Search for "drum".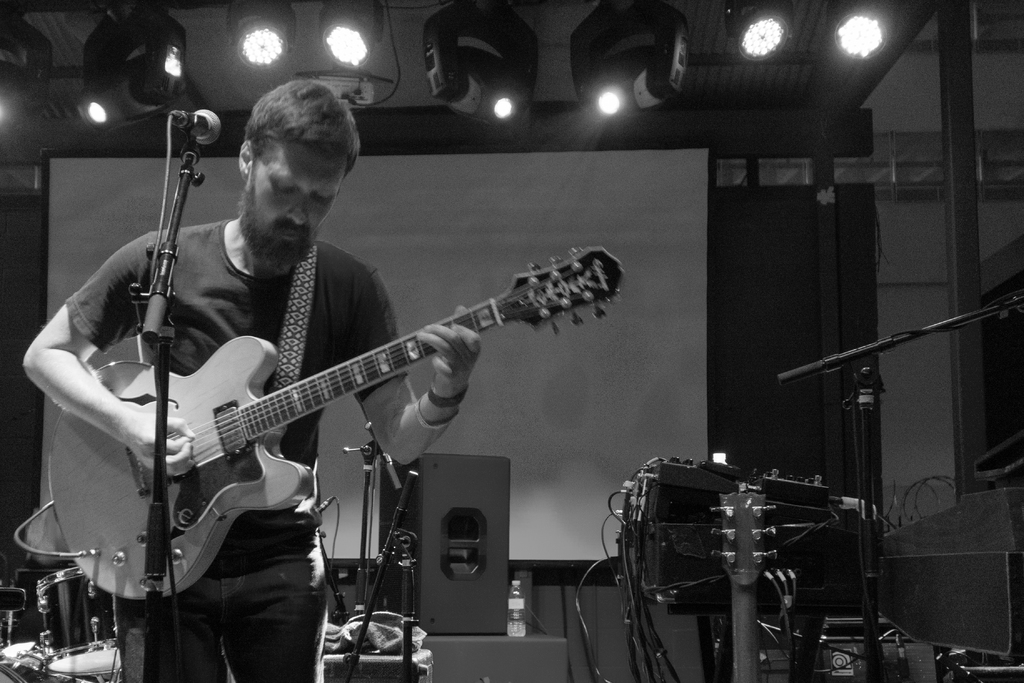
Found at <bbox>34, 567, 124, 675</bbox>.
